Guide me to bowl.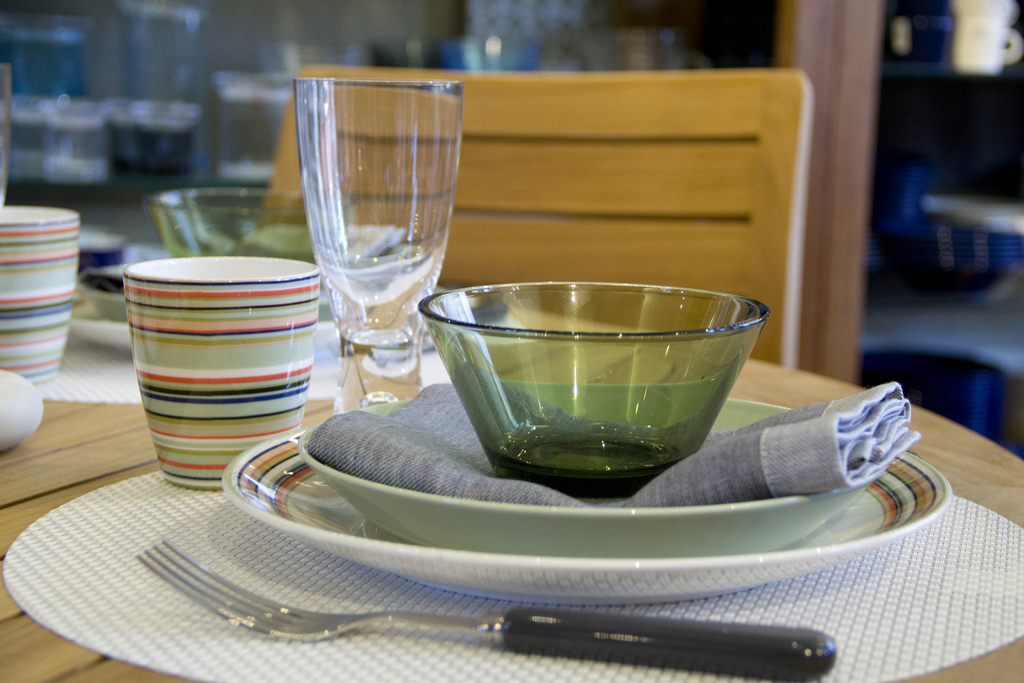
Guidance: box=[145, 186, 352, 262].
